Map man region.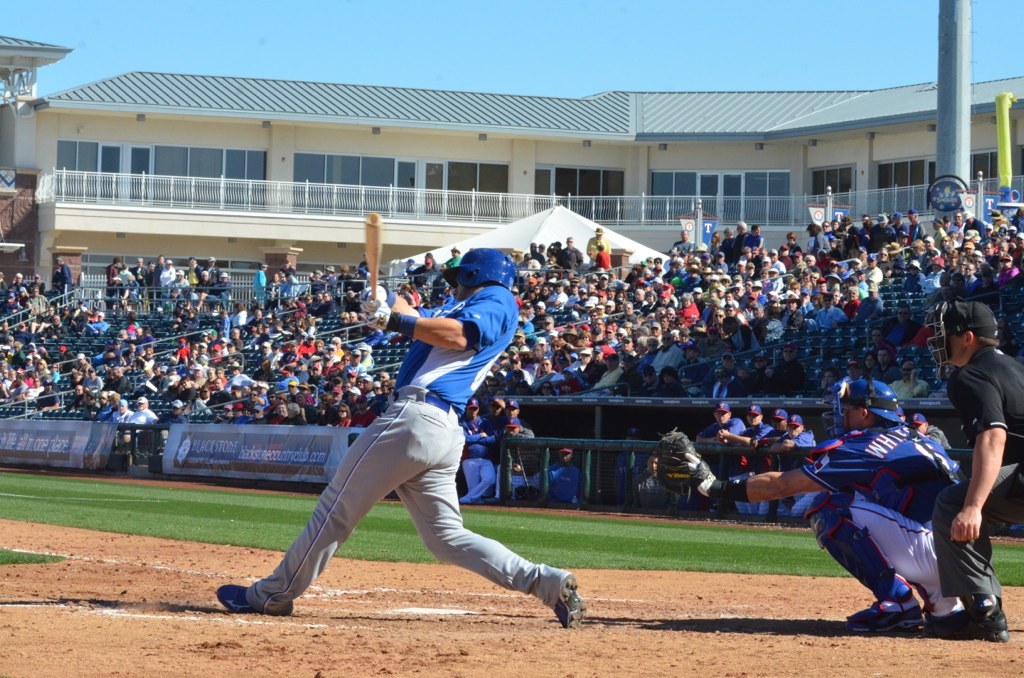
Mapped to BBox(718, 401, 768, 513).
